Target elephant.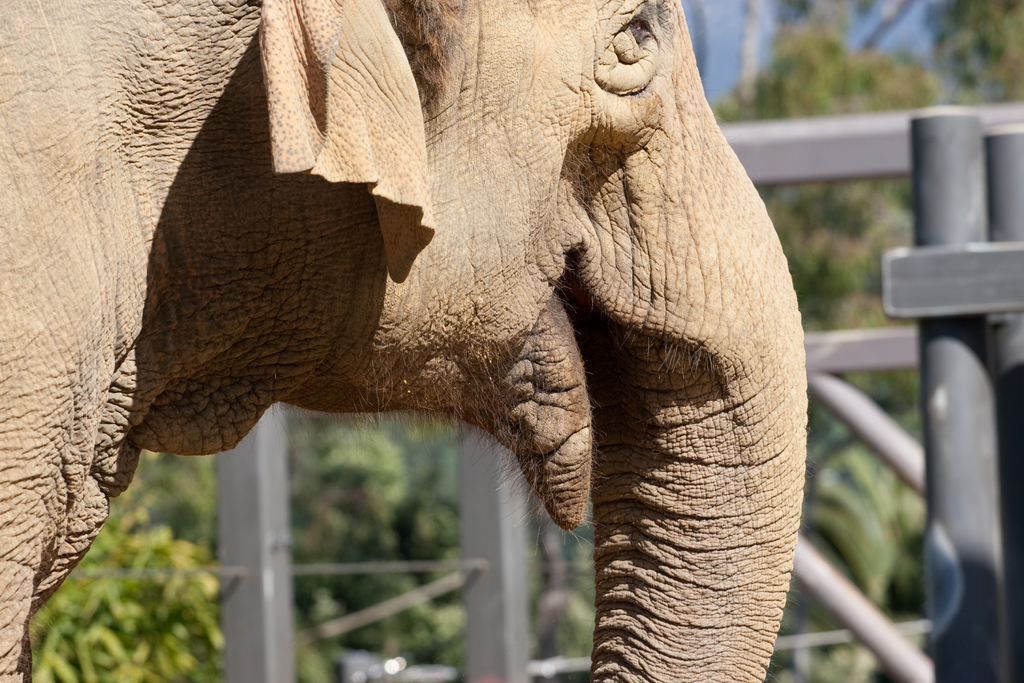
Target region: x1=39, y1=0, x2=836, y2=655.
